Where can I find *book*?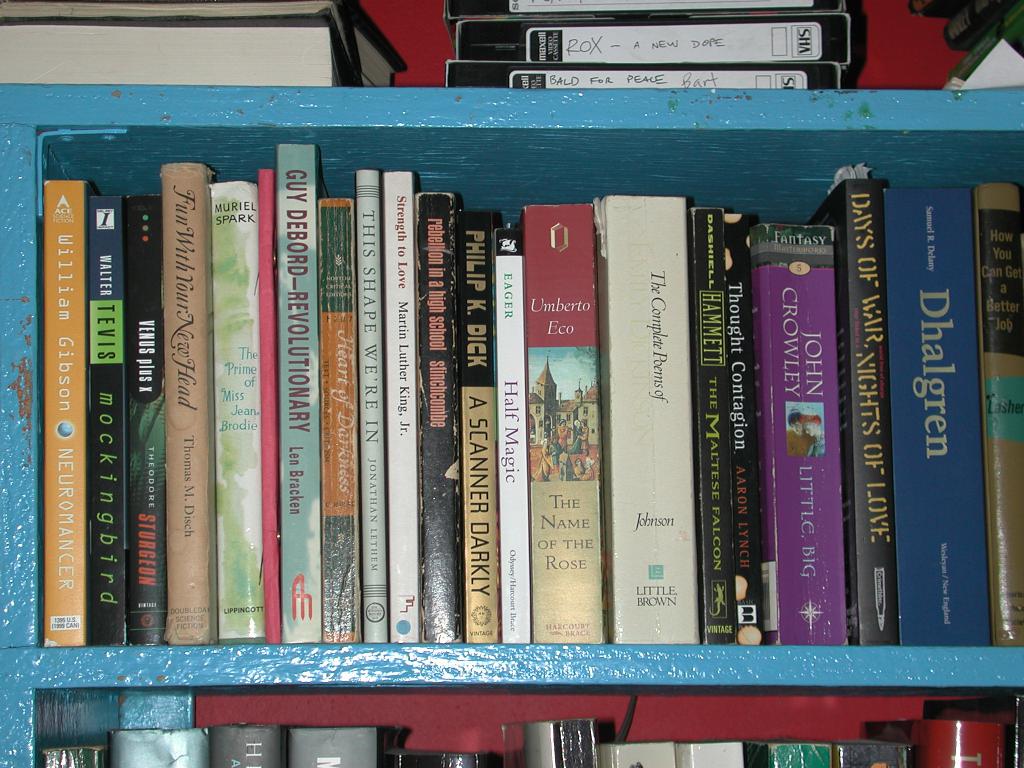
You can find it at [x1=503, y1=717, x2=601, y2=767].
